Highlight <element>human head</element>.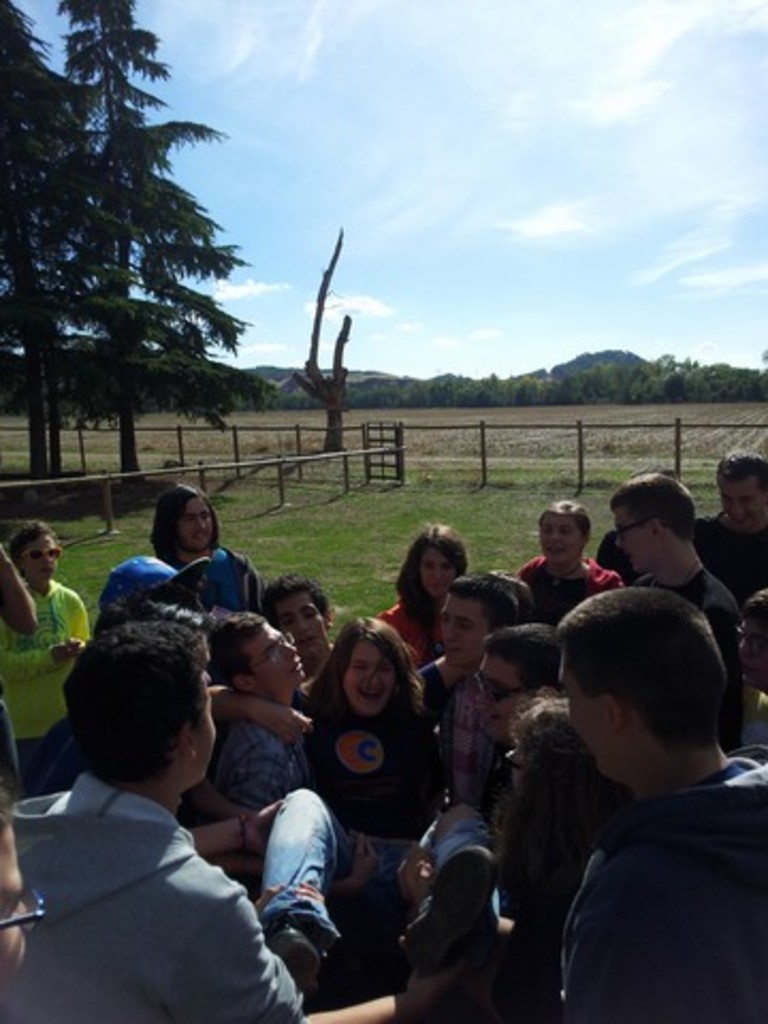
Highlighted region: crop(482, 623, 557, 742).
